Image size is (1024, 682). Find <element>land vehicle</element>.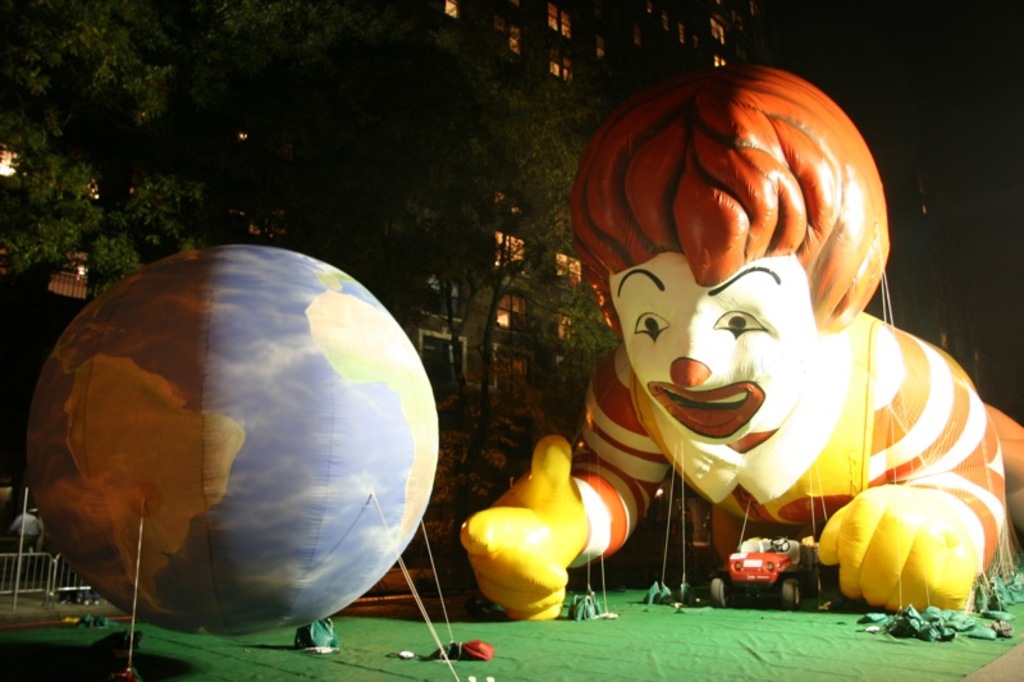
(left=712, top=528, right=822, bottom=615).
